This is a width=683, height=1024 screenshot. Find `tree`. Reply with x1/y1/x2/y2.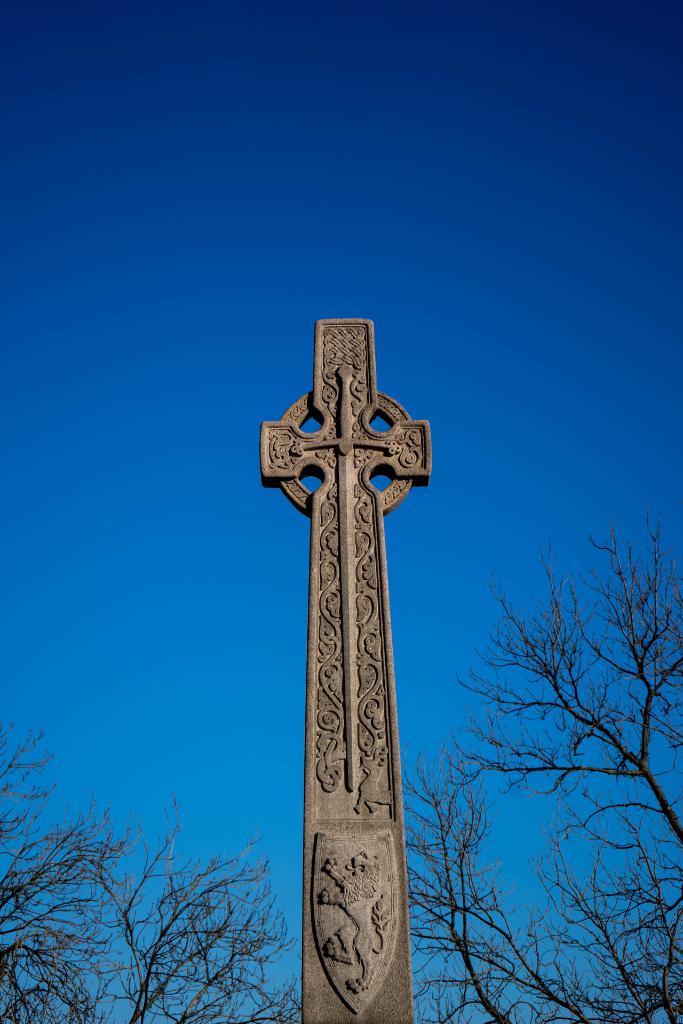
0/717/106/1023.
